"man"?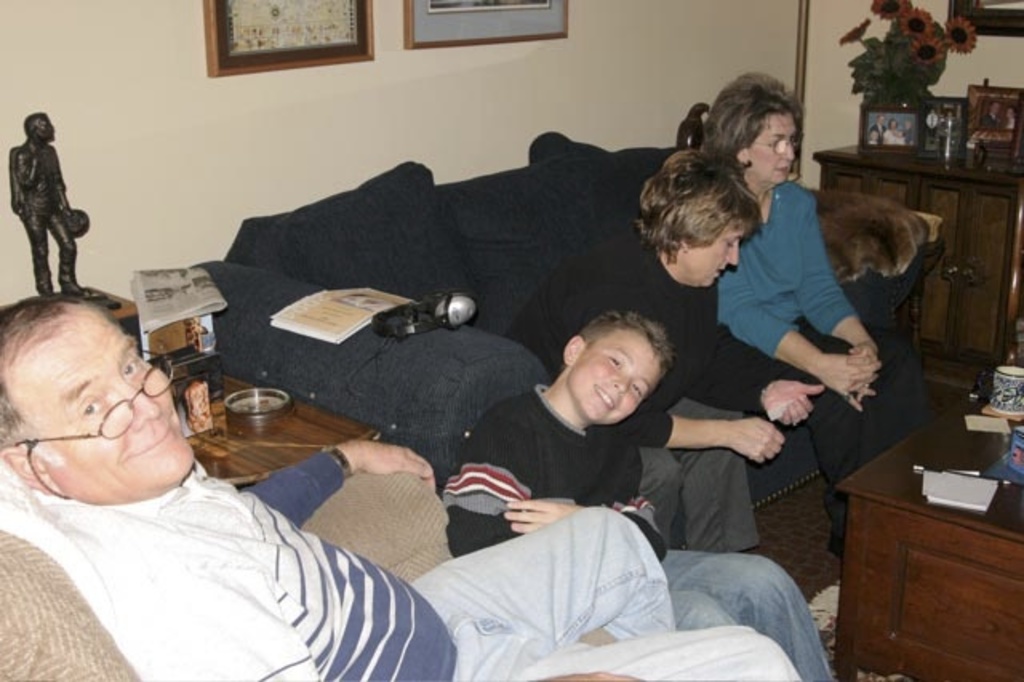
(0,293,798,680)
